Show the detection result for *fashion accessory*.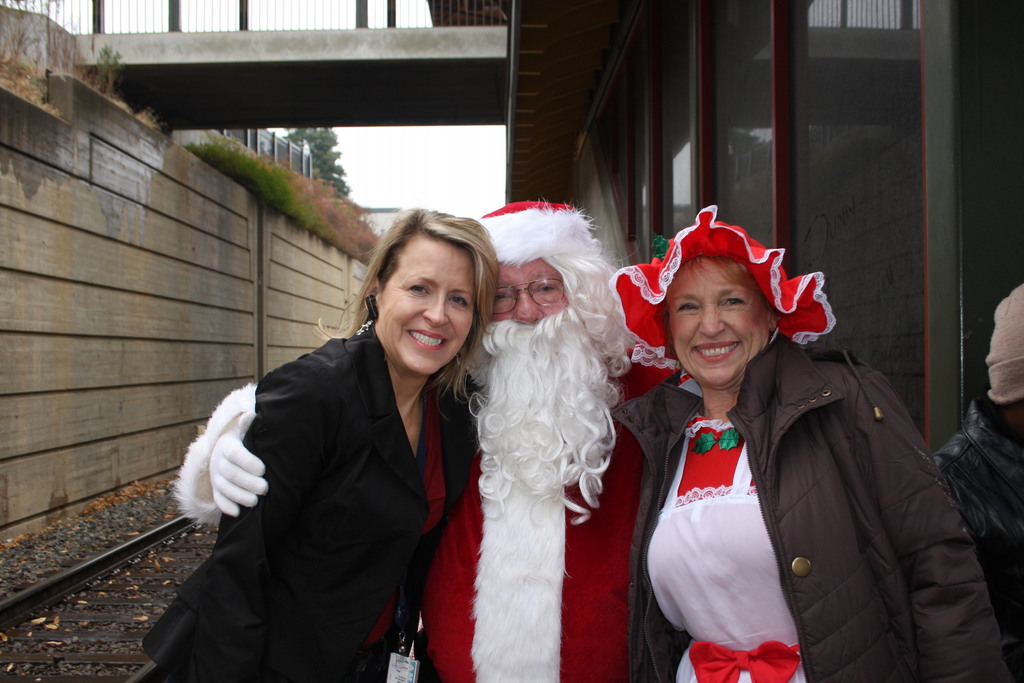
207/415/268/519.
